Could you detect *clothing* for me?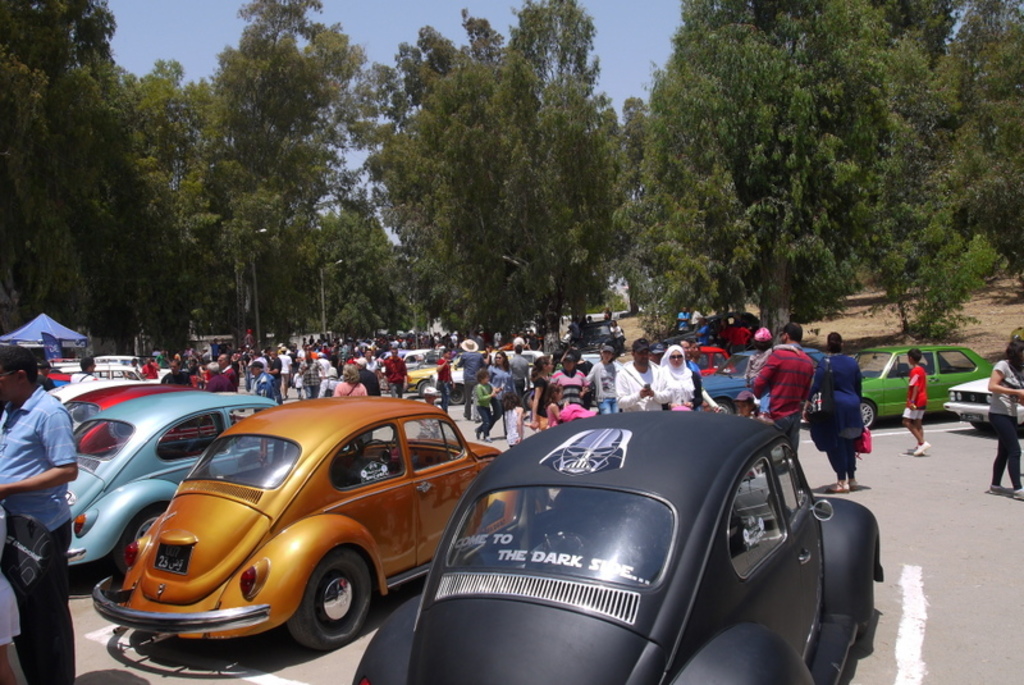
Detection result: bbox(905, 364, 928, 408).
